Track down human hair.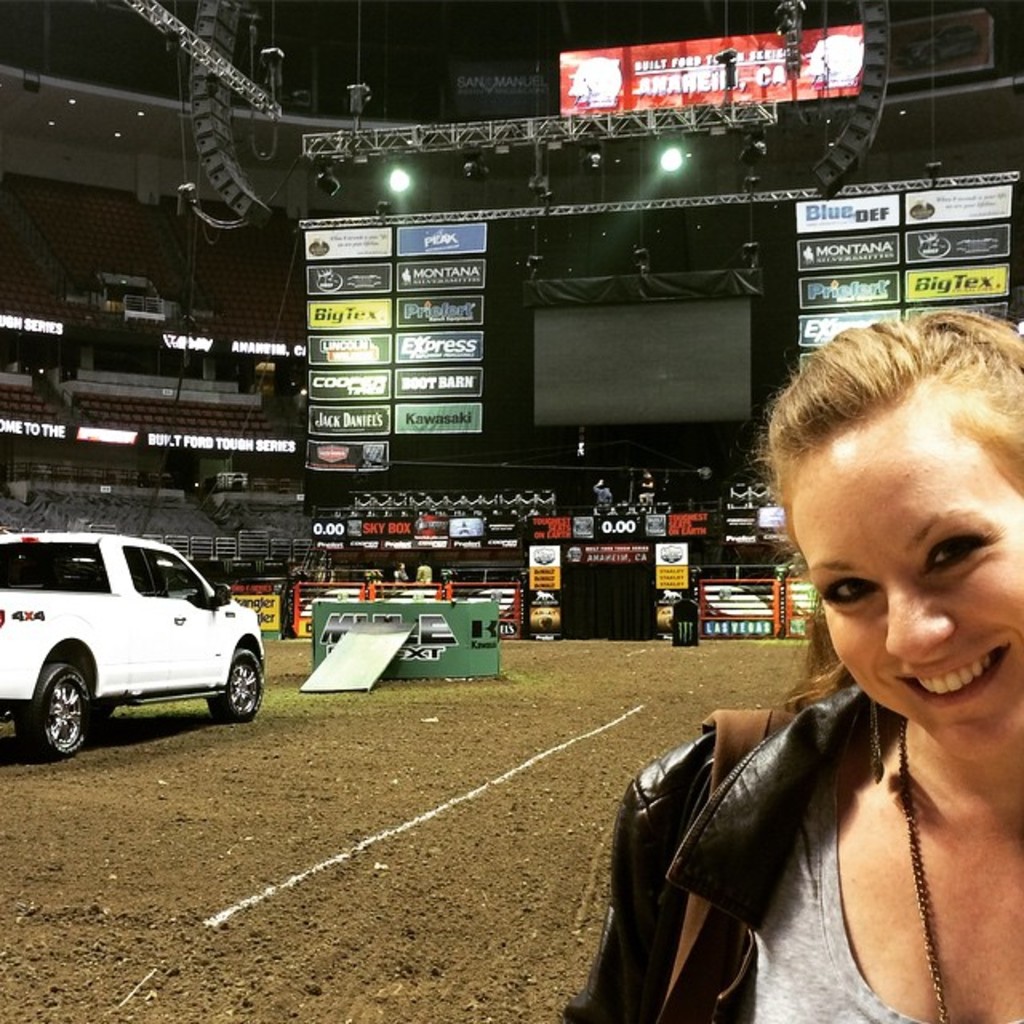
Tracked to l=744, t=301, r=1018, b=741.
